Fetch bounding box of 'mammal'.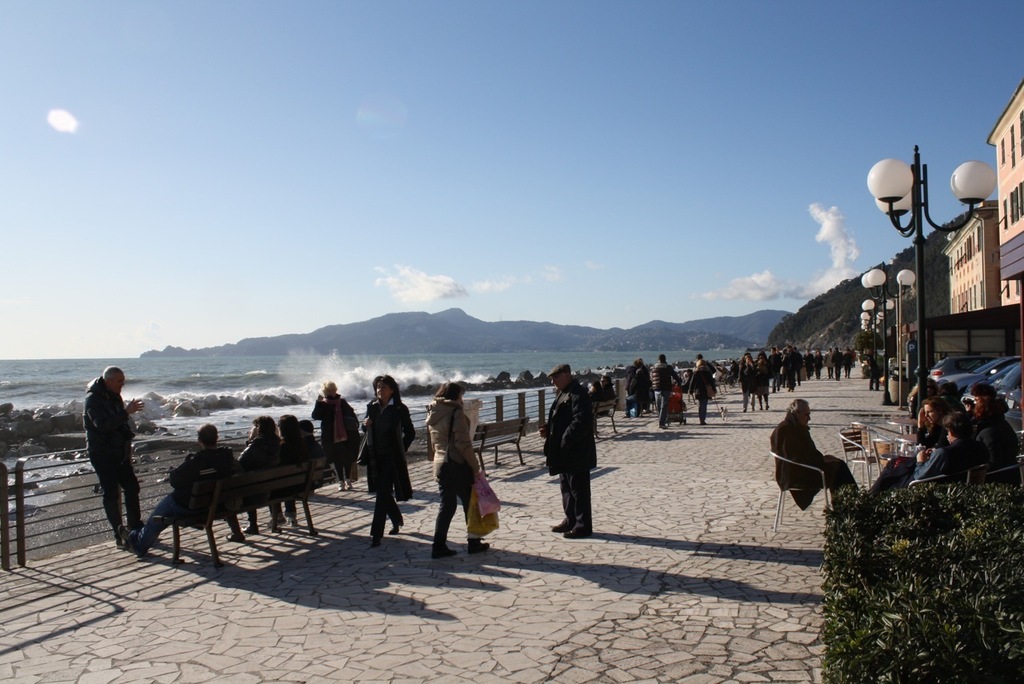
Bbox: x1=80 y1=362 x2=148 y2=544.
